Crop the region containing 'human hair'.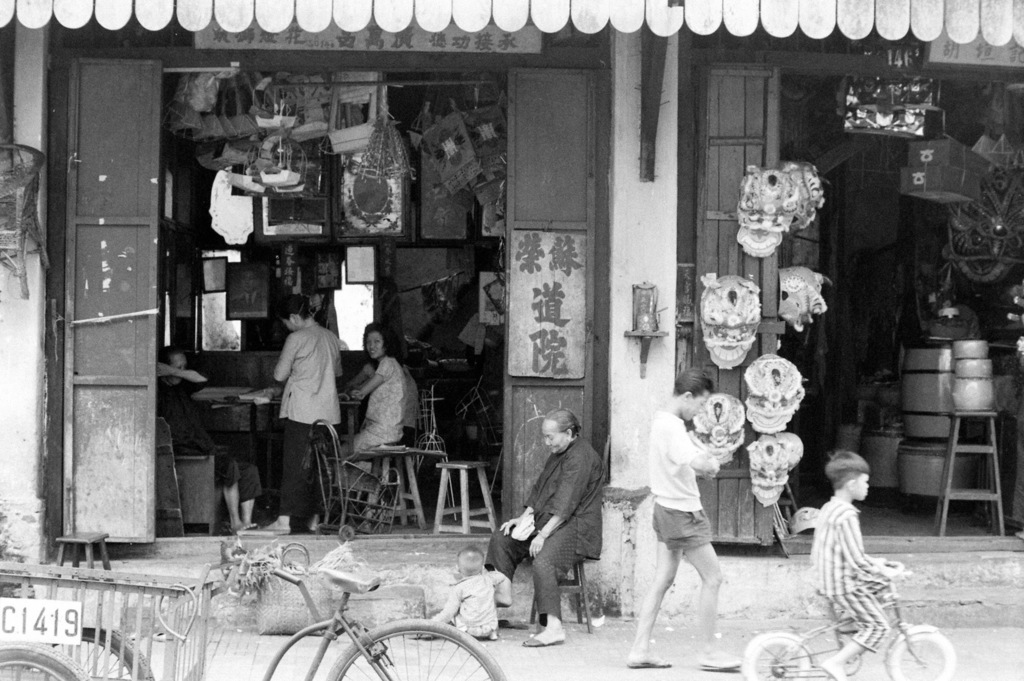
Crop region: l=273, t=294, r=310, b=318.
